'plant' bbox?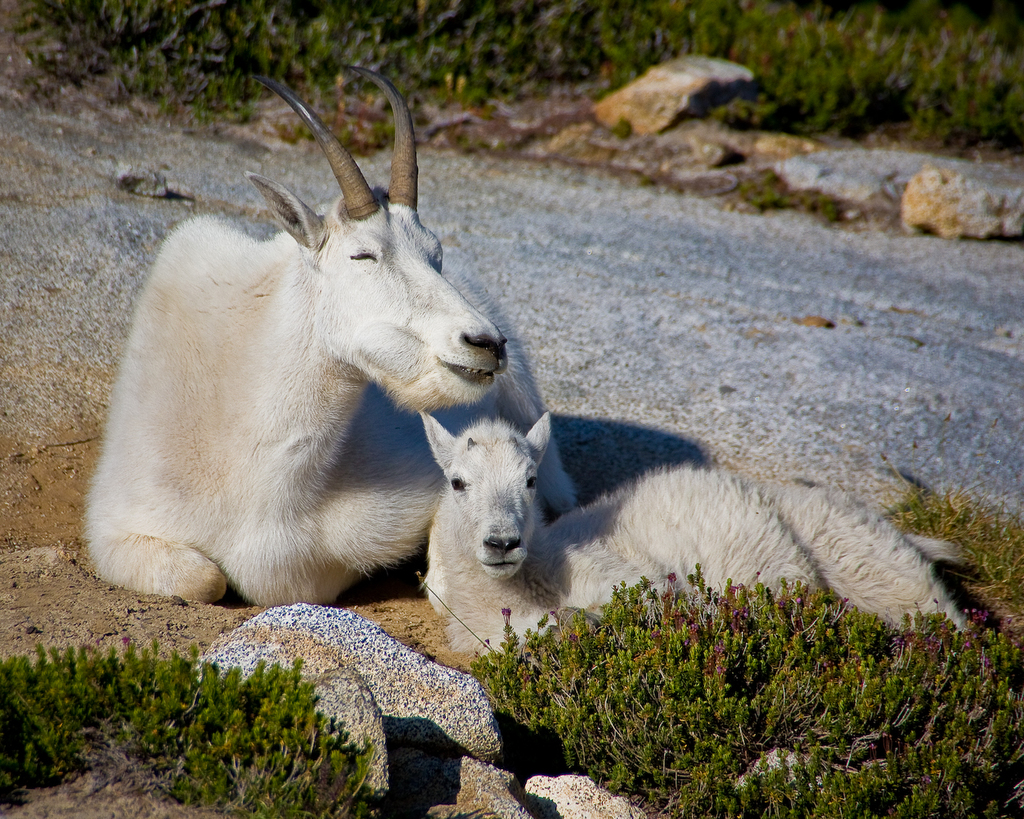
l=277, t=0, r=354, b=84
